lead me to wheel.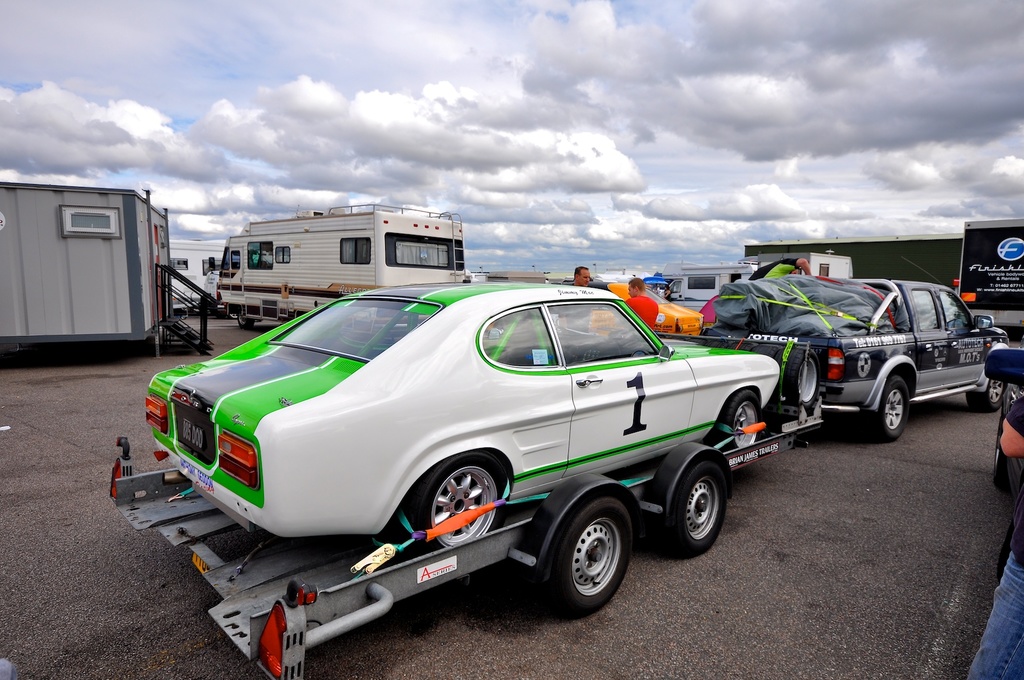
Lead to (x1=538, y1=502, x2=638, y2=613).
